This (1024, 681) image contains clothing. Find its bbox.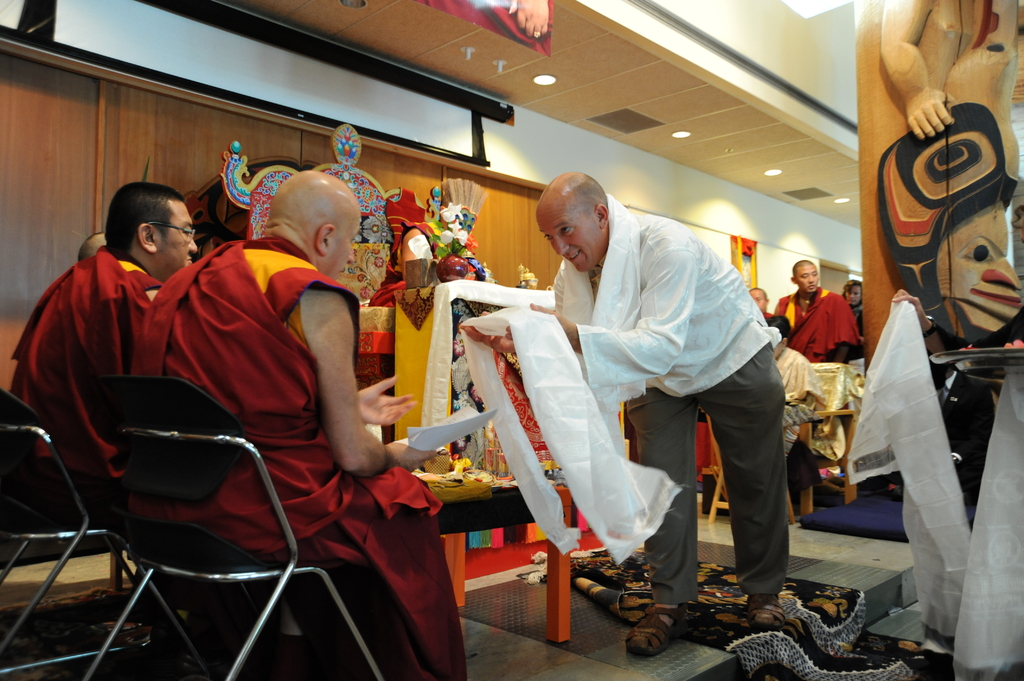
detection(128, 237, 468, 680).
